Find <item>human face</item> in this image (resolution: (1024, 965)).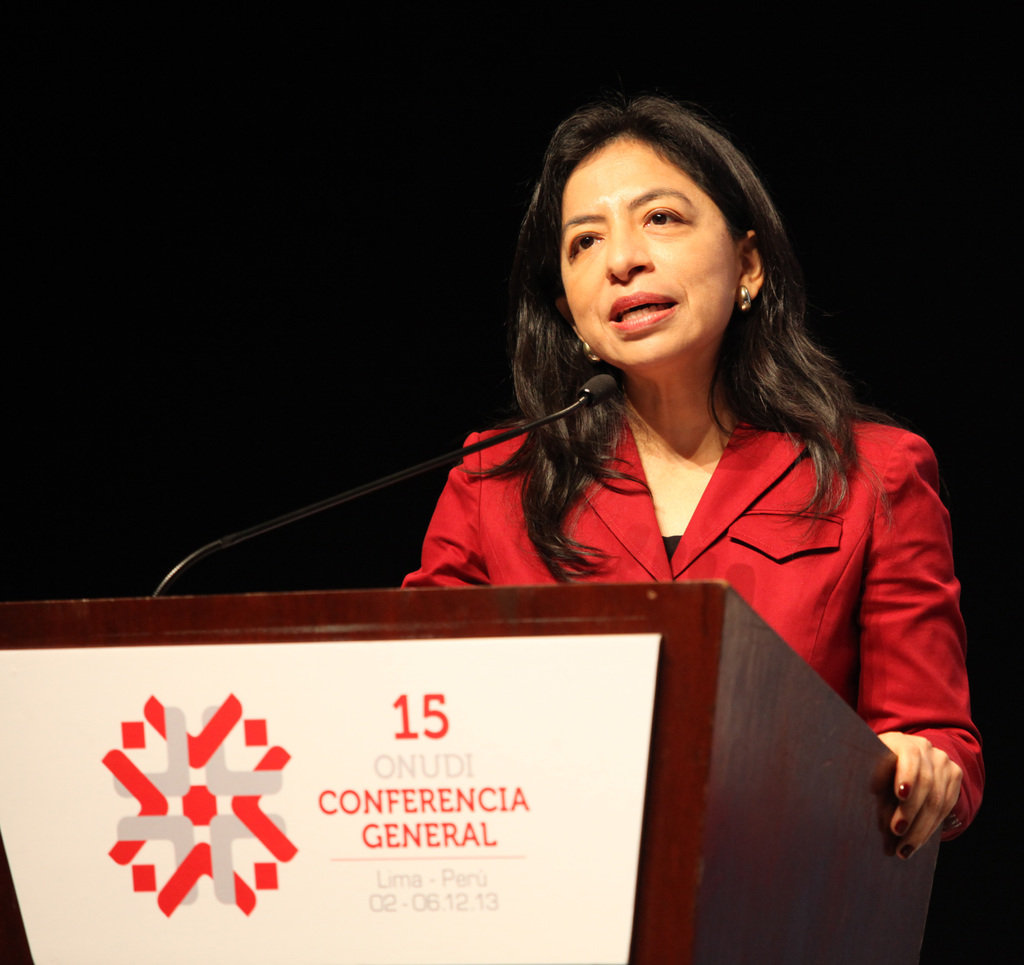
559:138:744:372.
